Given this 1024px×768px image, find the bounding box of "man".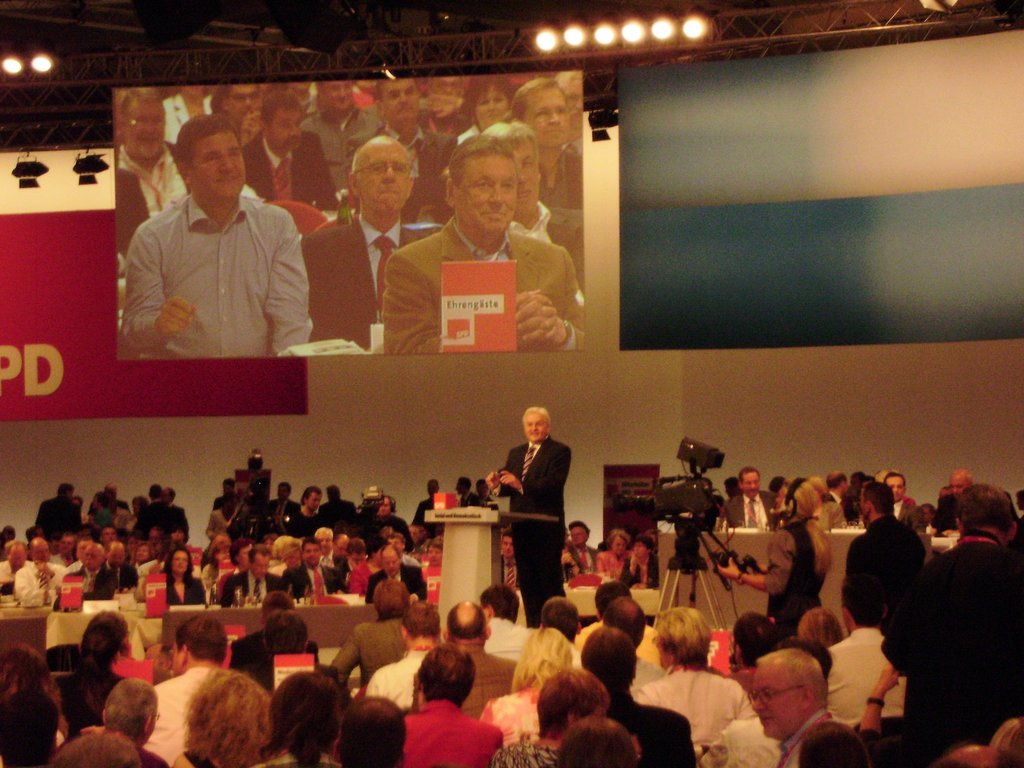
[501,529,524,590].
